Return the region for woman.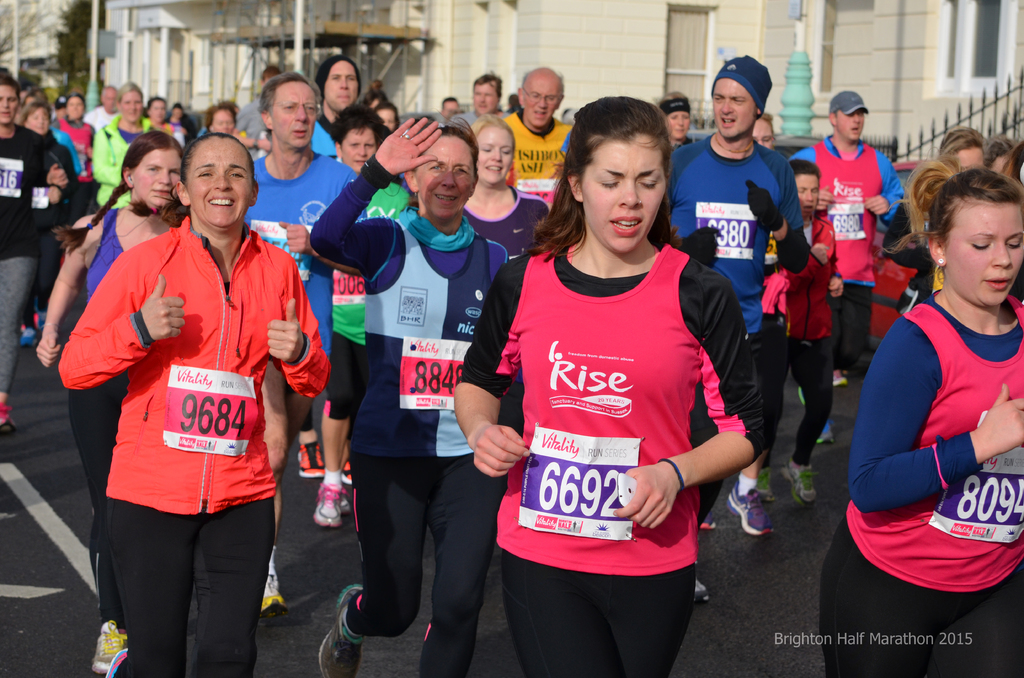
[38, 132, 184, 677].
